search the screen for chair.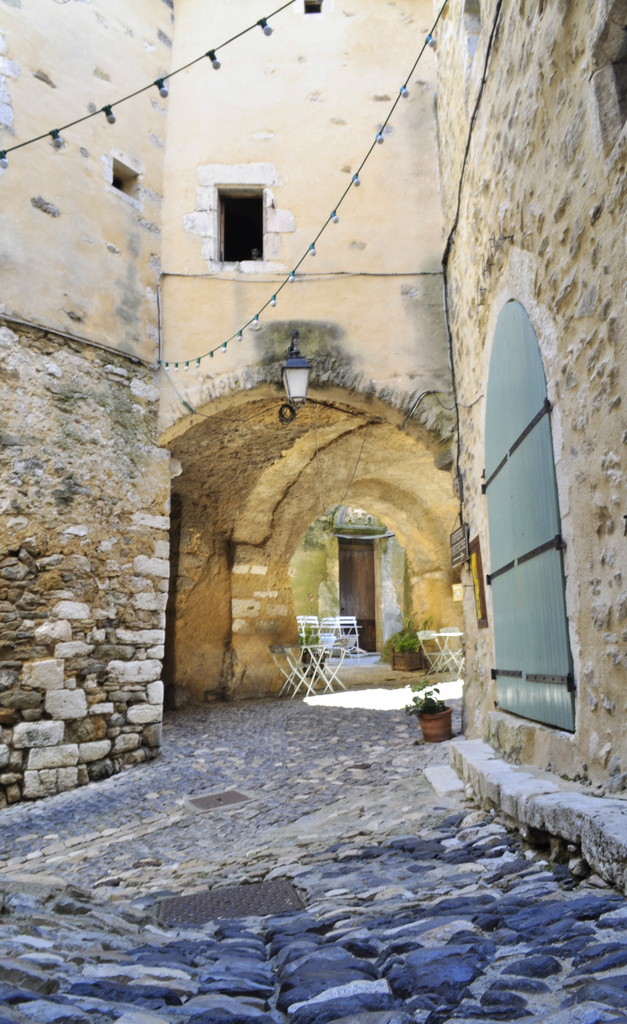
Found at 346 614 361 652.
